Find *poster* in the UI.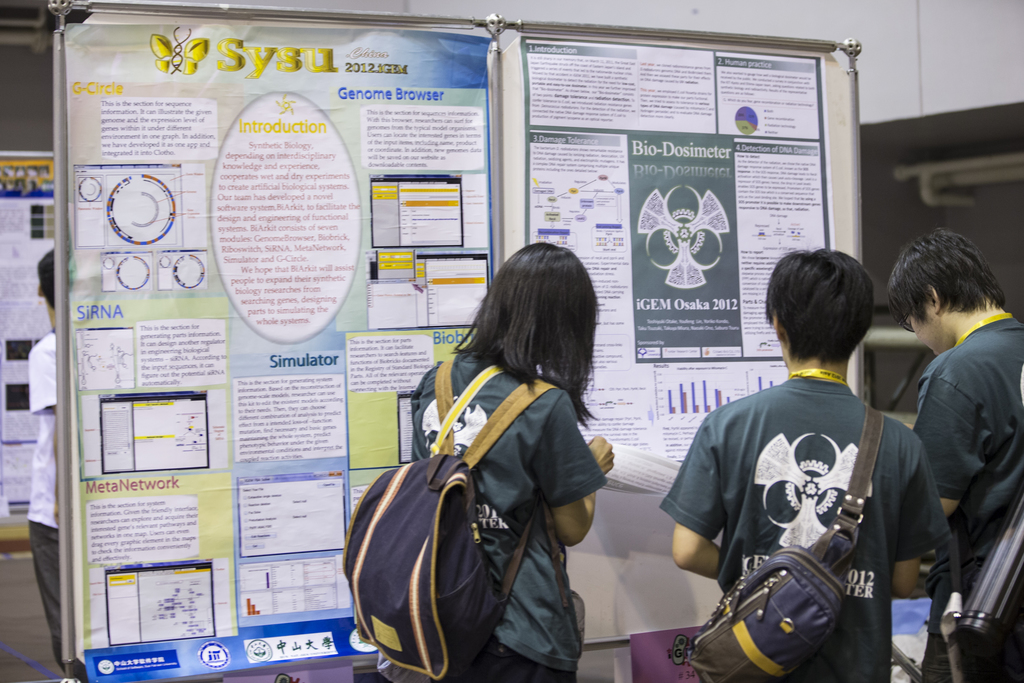
UI element at l=563, t=441, r=724, b=639.
